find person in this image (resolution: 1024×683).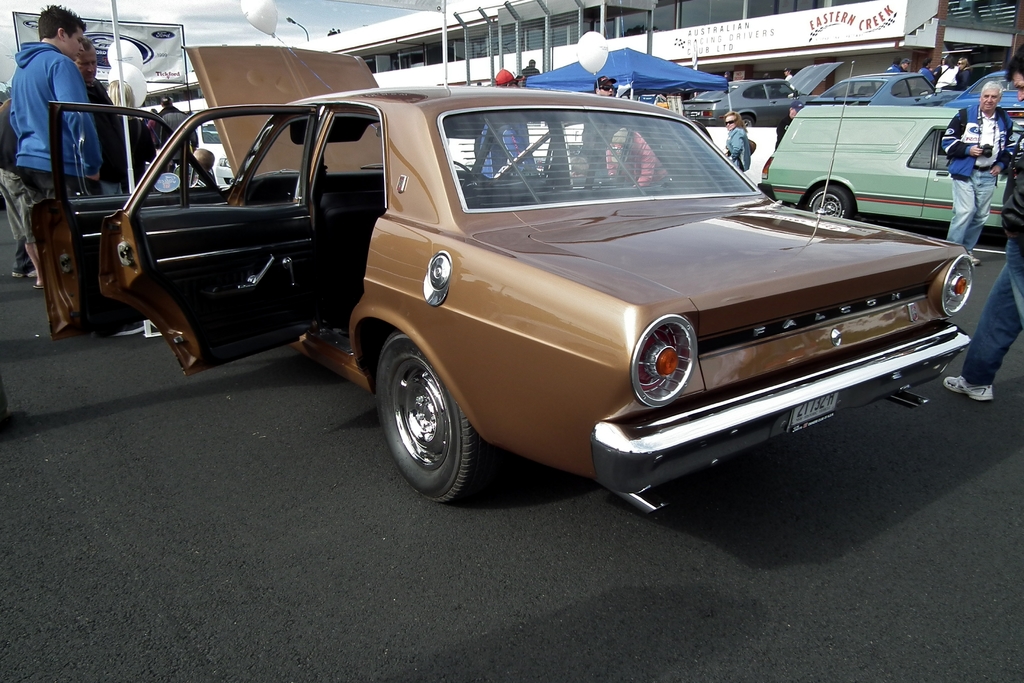
left=769, top=106, right=801, bottom=159.
